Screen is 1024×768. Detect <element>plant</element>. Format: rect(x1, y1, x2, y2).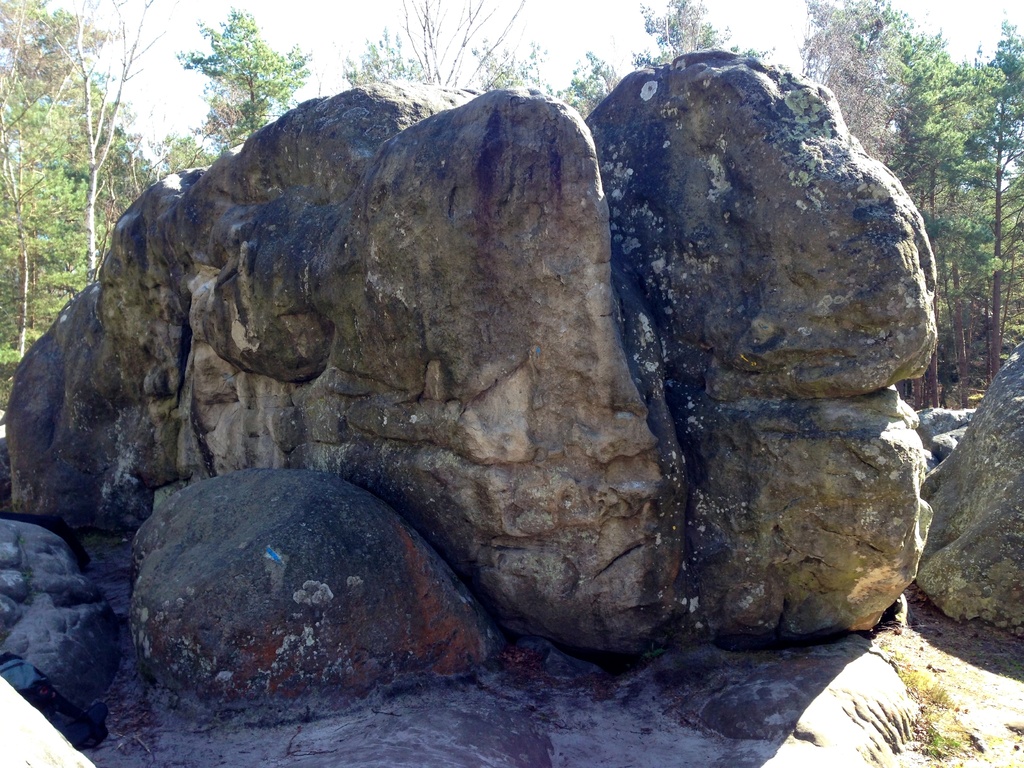
rect(884, 642, 955, 709).
